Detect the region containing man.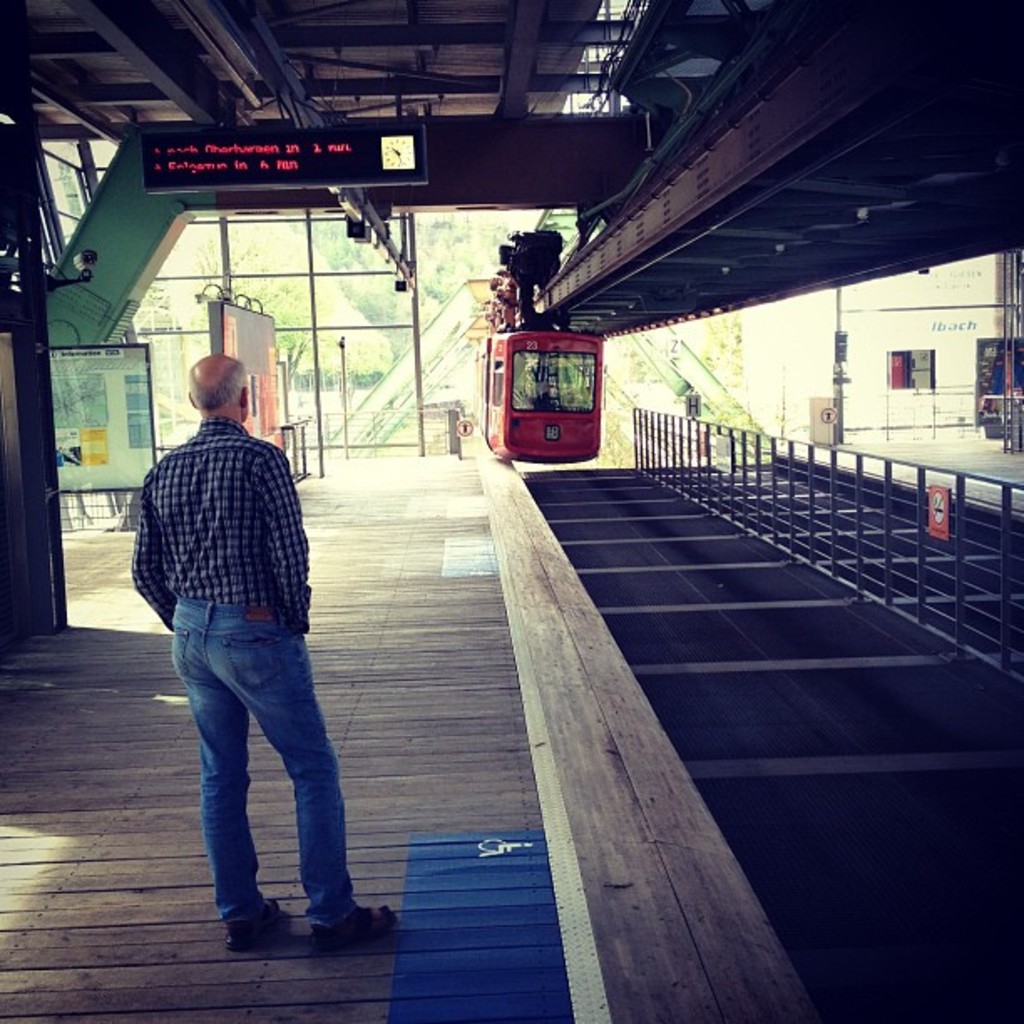
x1=131 y1=338 x2=376 y2=957.
